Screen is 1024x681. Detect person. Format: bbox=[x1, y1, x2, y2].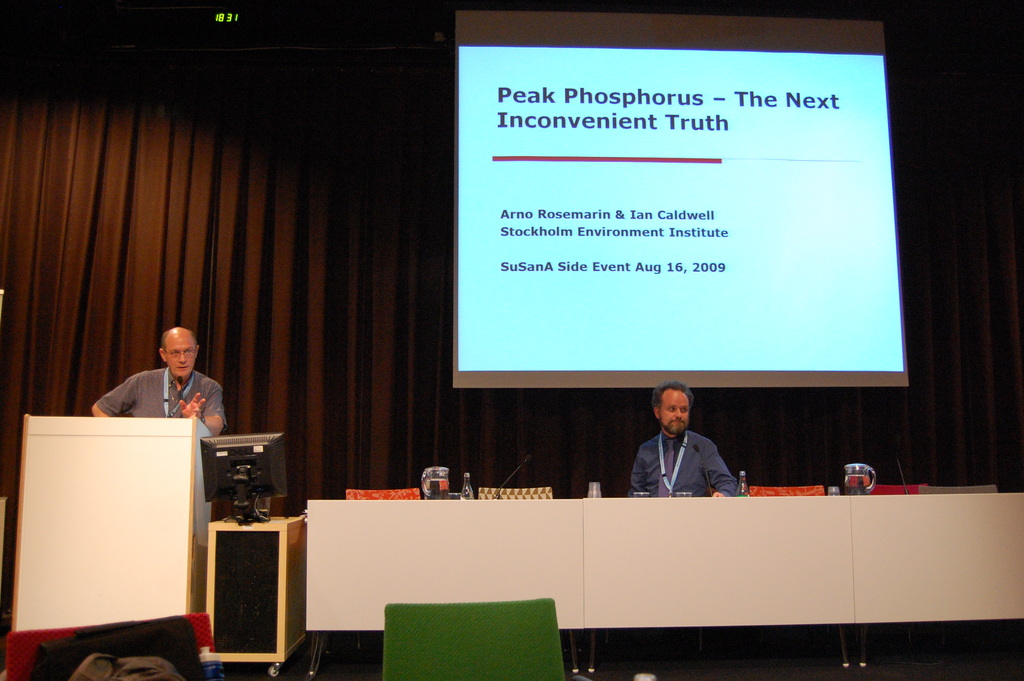
bbox=[633, 378, 738, 502].
